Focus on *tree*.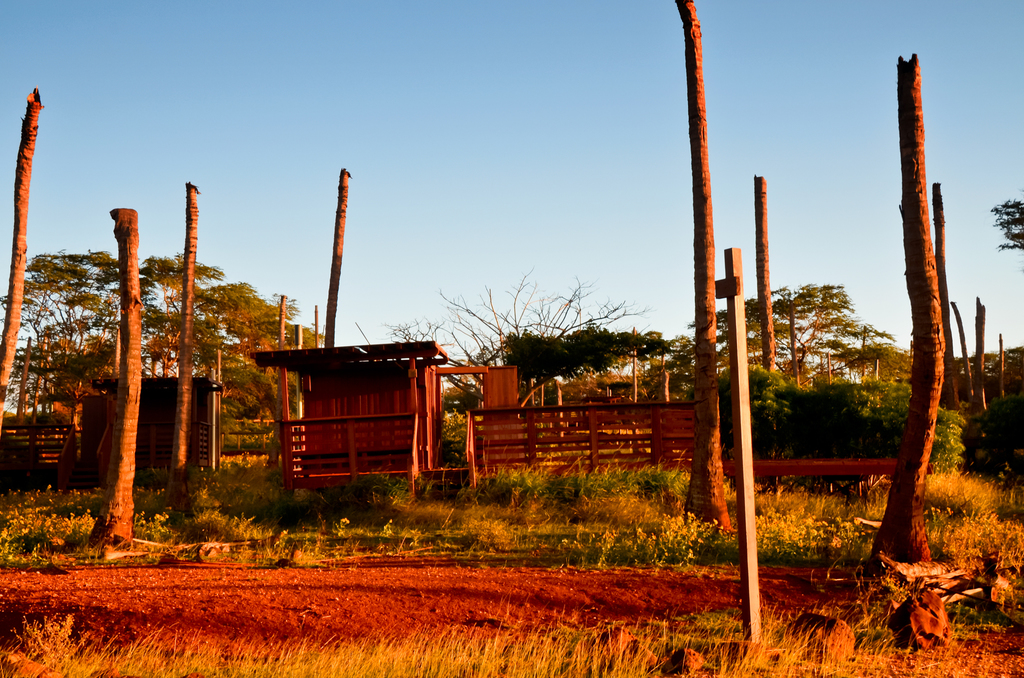
Focused at select_region(671, 0, 735, 533).
